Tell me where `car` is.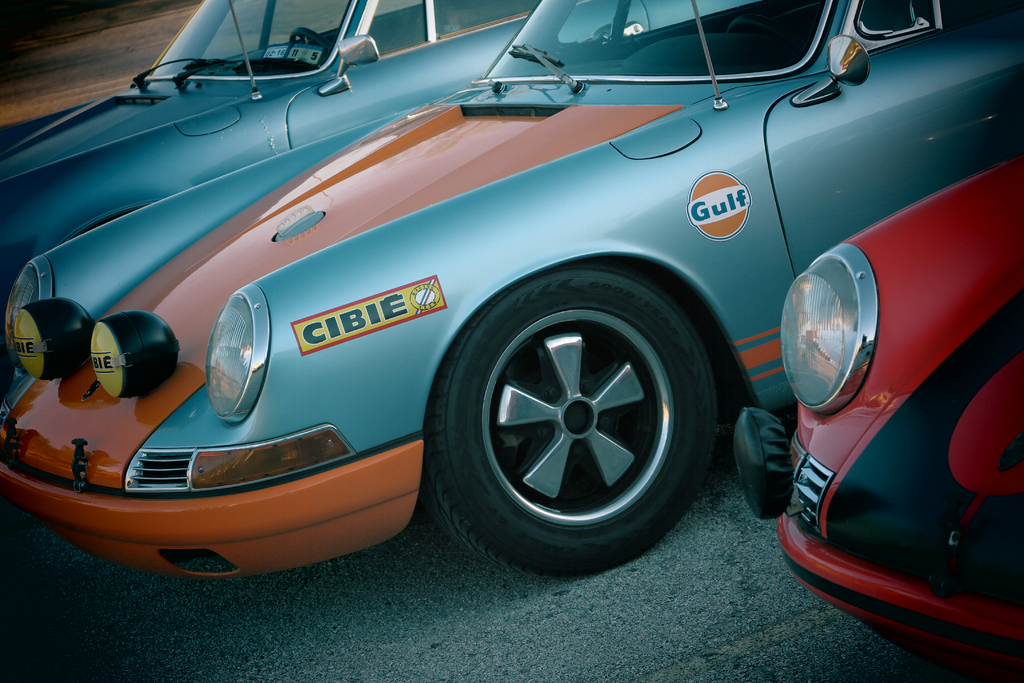
`car` is at Rect(735, 155, 1023, 682).
